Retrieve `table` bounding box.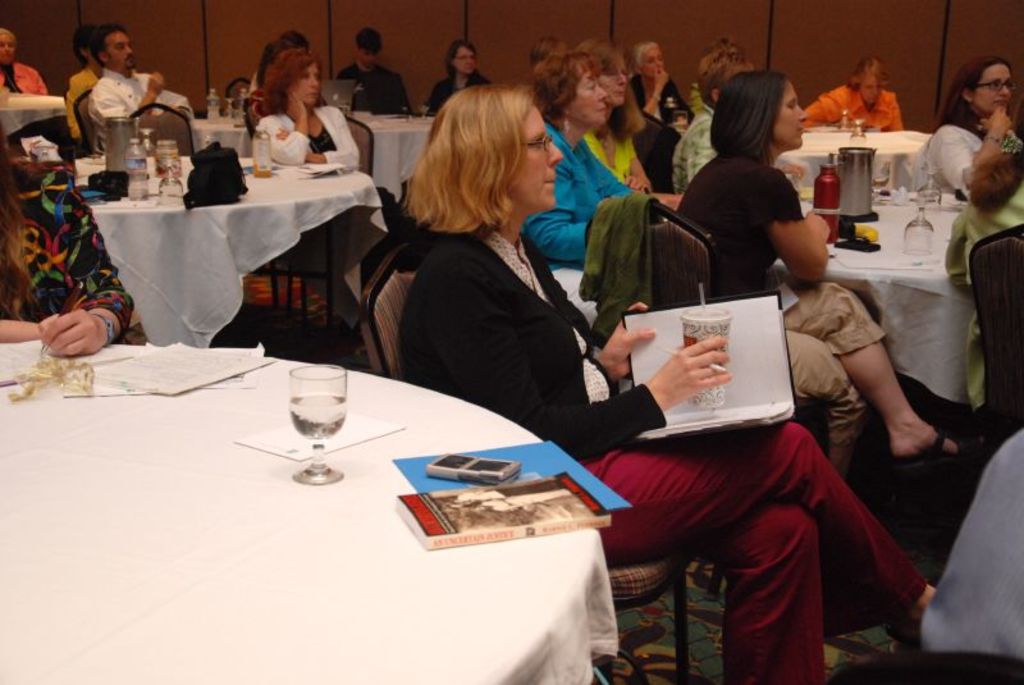
Bounding box: 347 106 442 206.
